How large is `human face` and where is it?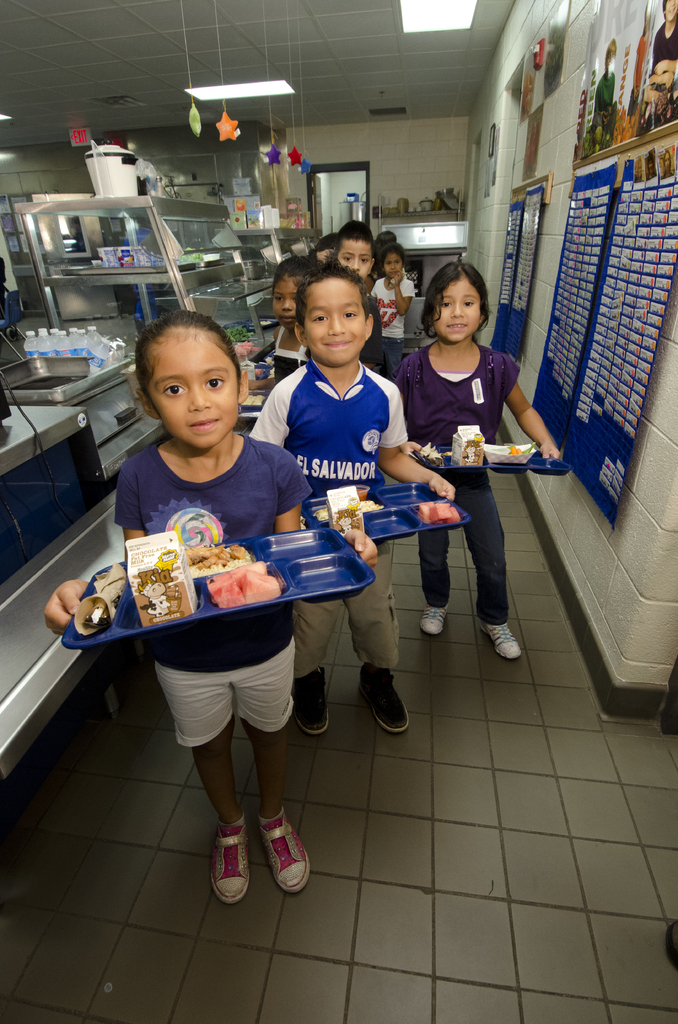
Bounding box: bbox=[666, 0, 677, 21].
